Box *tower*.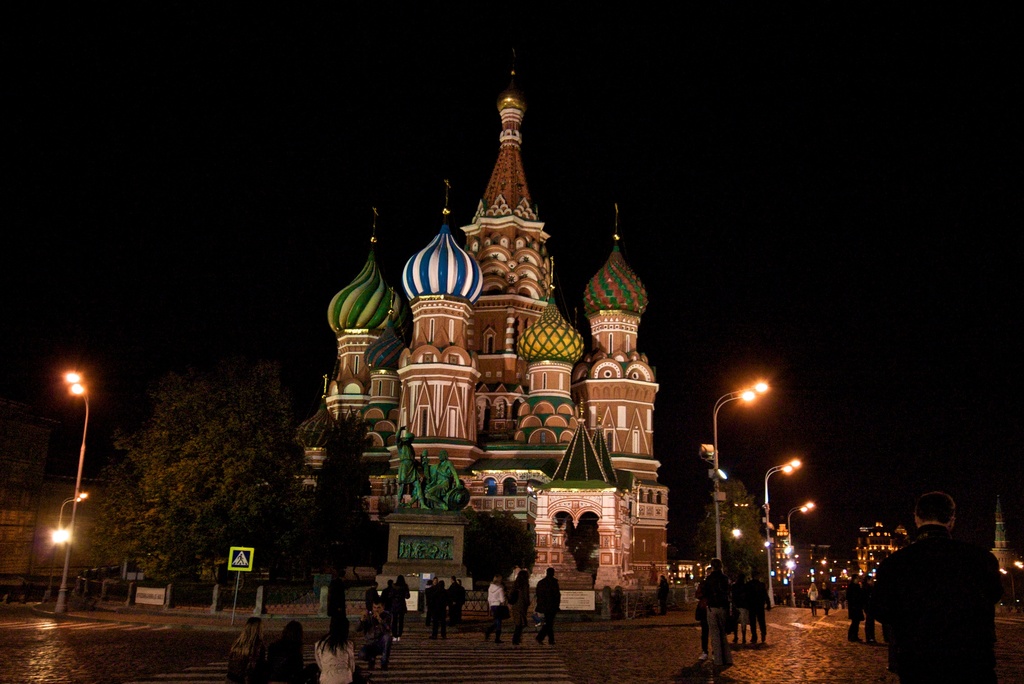
l=390, t=185, r=490, b=499.
